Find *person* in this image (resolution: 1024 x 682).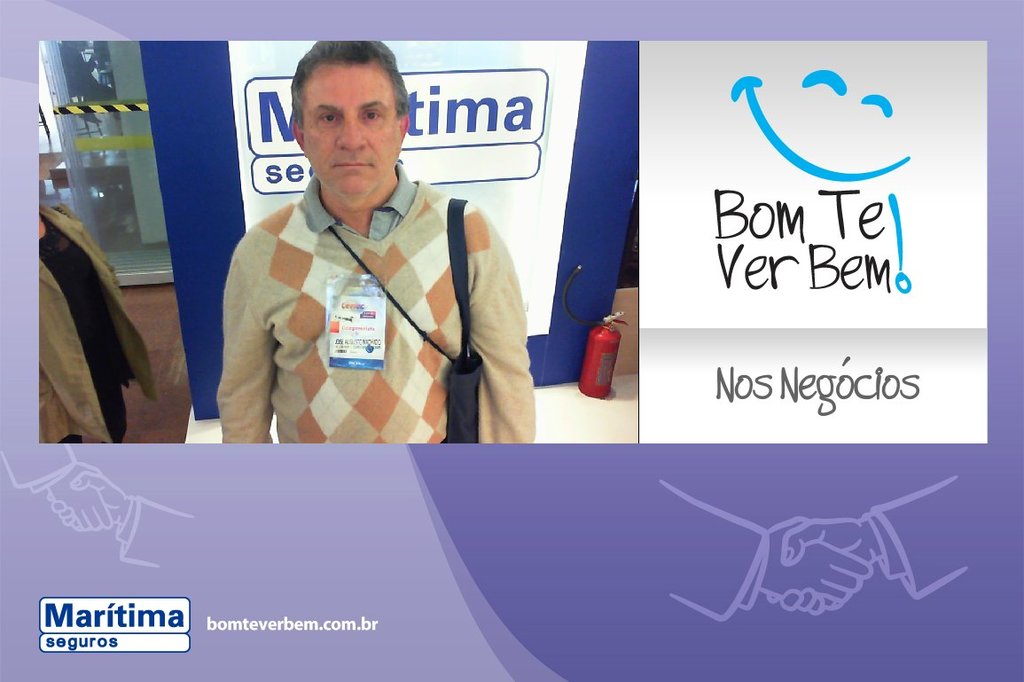
left=227, top=69, right=528, bottom=463.
